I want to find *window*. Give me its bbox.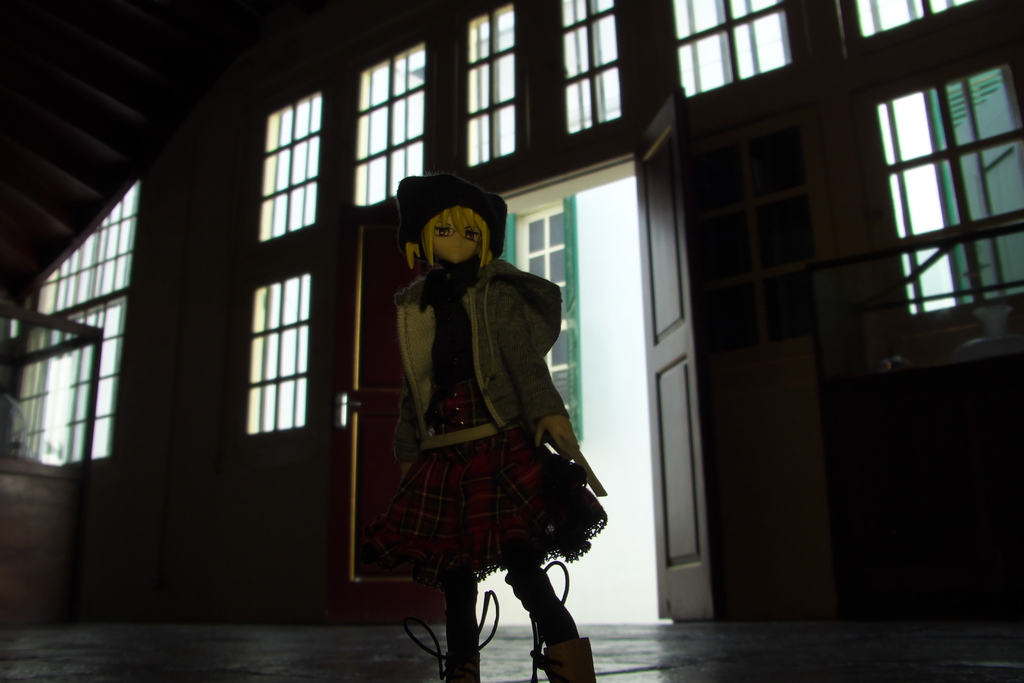
rect(862, 0, 968, 29).
